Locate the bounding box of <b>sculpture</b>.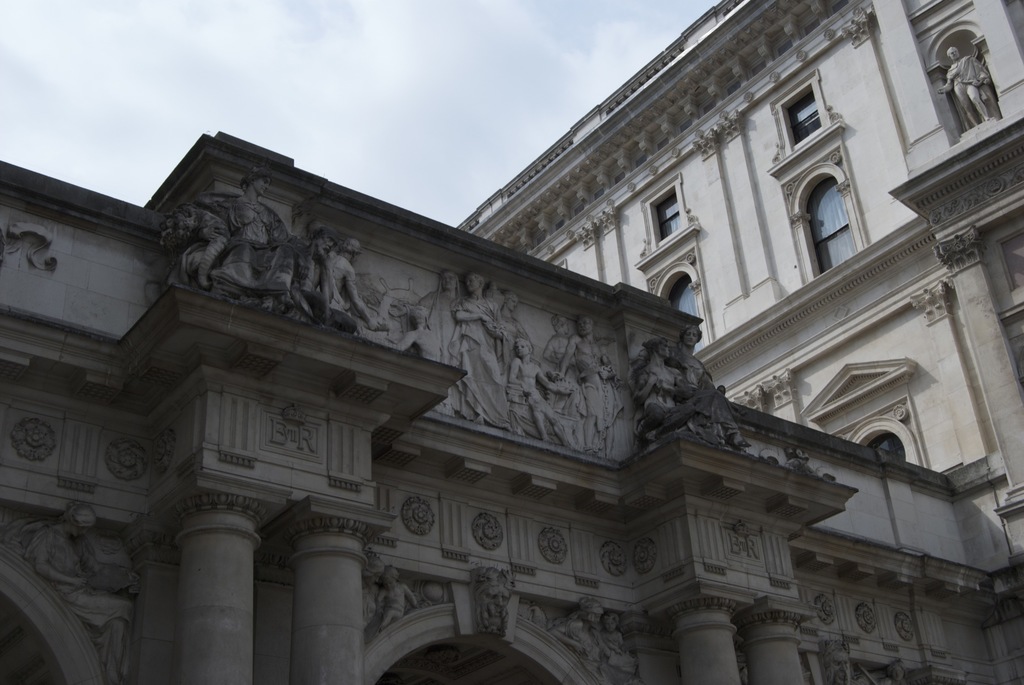
Bounding box: crop(858, 657, 899, 684).
